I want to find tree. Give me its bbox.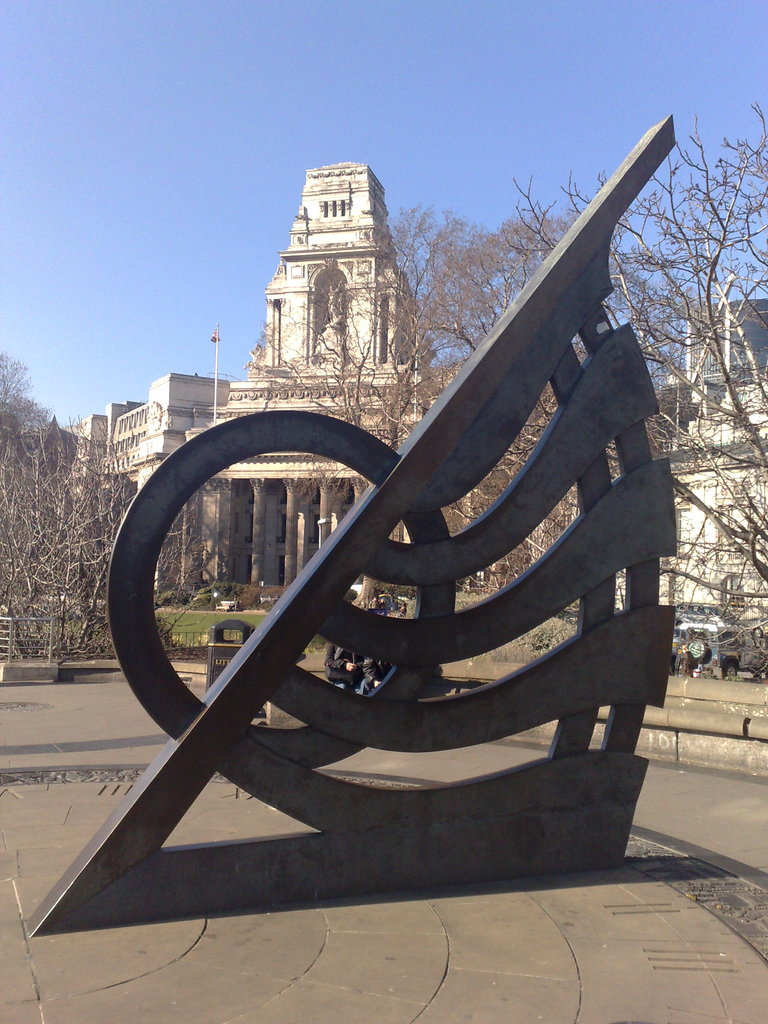
(0, 353, 83, 483).
